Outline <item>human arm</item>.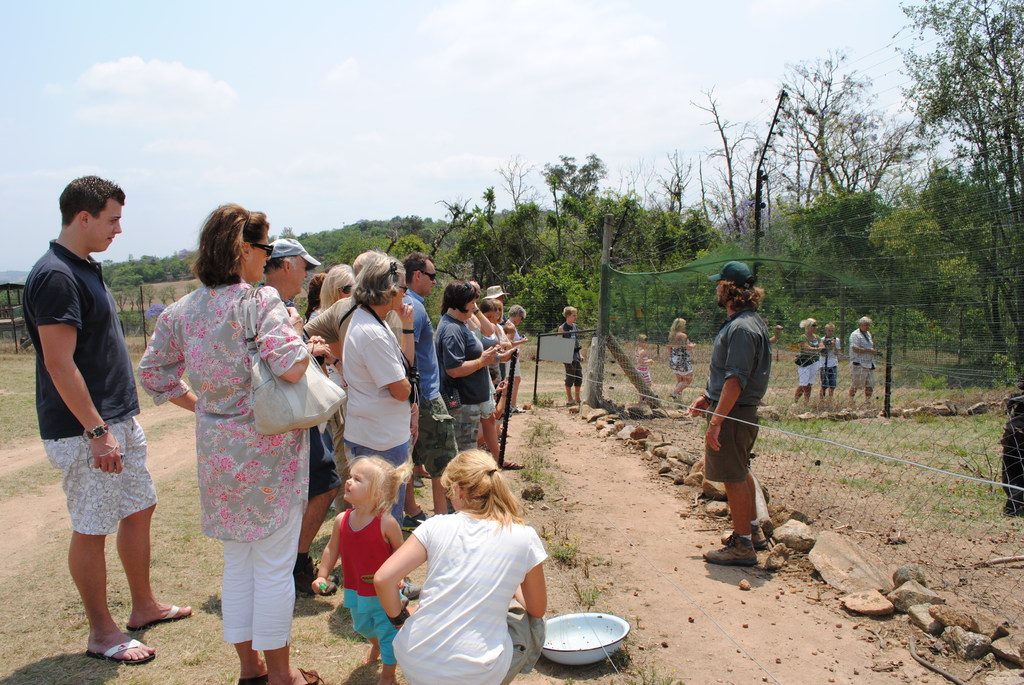
Outline: (left=372, top=510, right=442, bottom=642).
